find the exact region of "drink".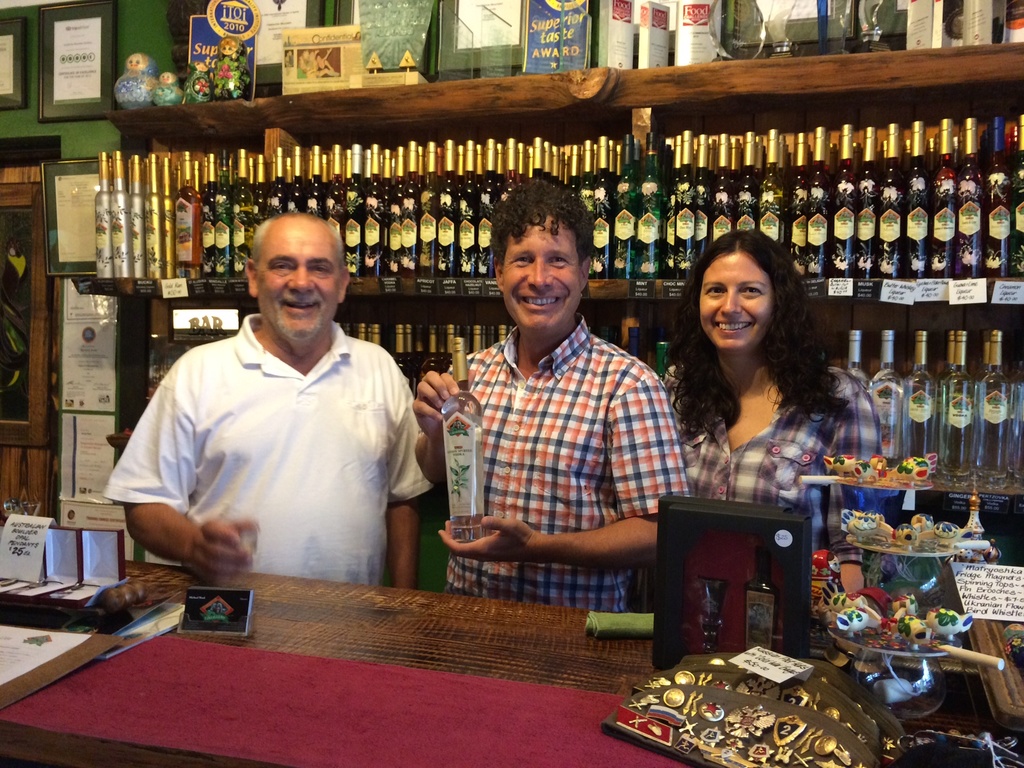
Exact region: box(956, 154, 983, 274).
